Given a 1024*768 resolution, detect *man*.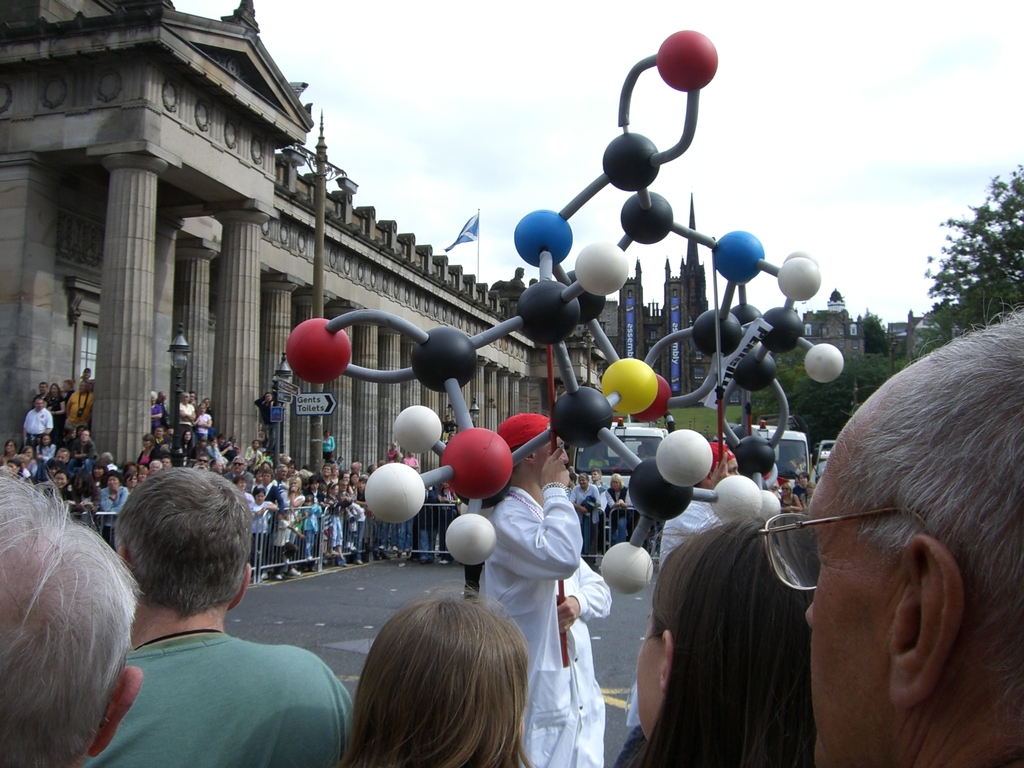
{"left": 758, "top": 308, "right": 1023, "bottom": 767}.
